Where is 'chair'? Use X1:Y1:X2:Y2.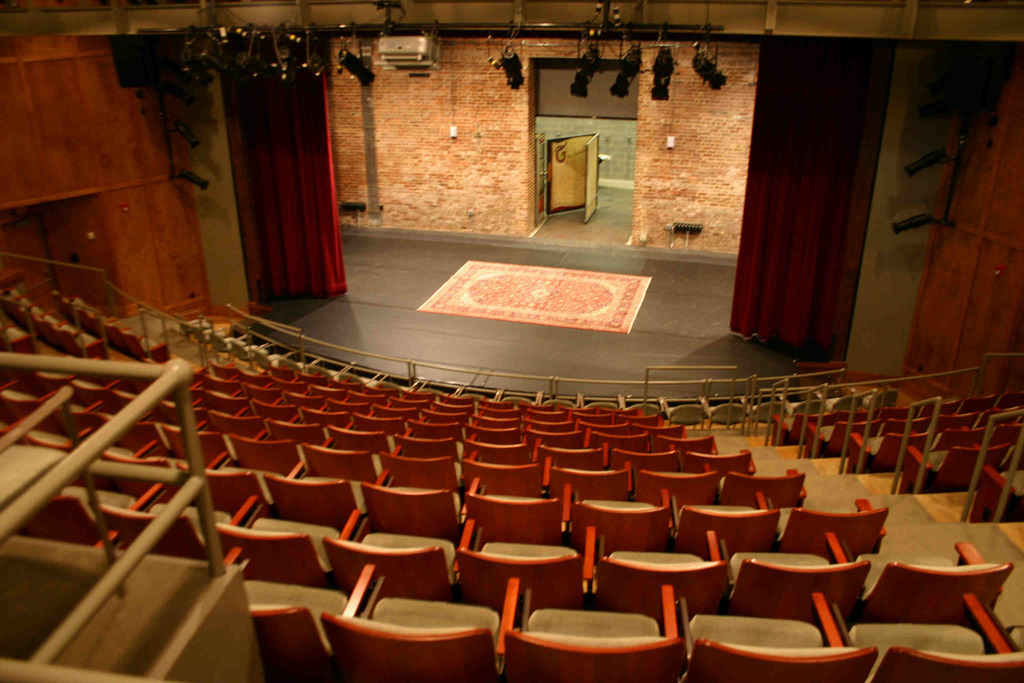
301:436:378:481.
